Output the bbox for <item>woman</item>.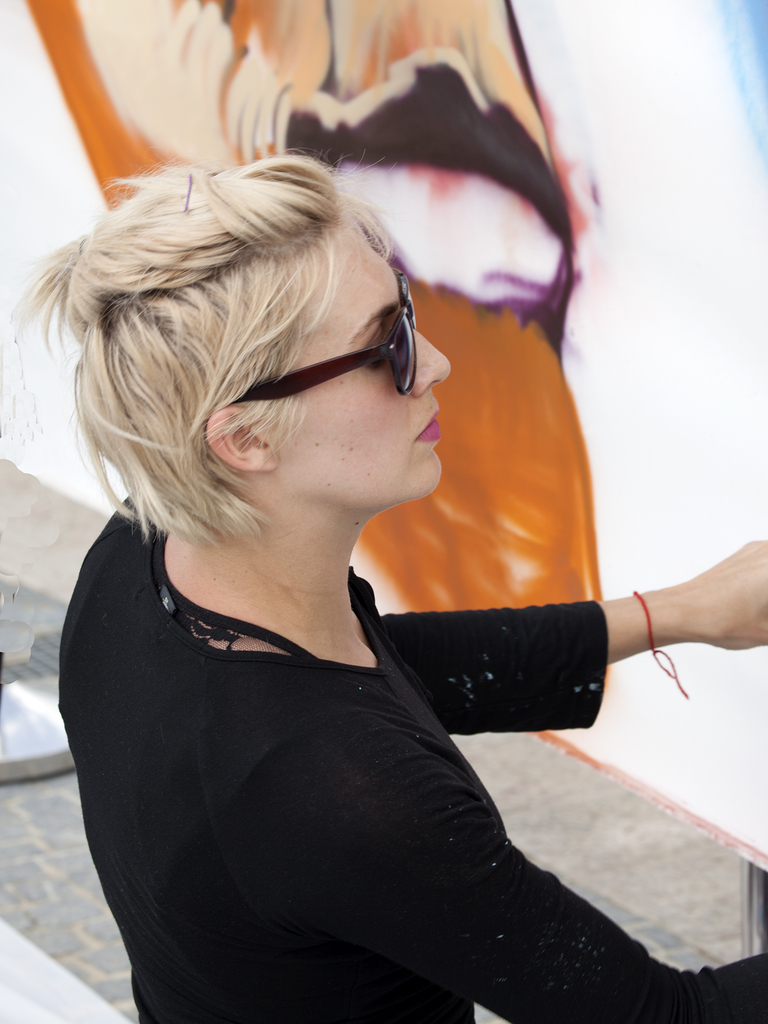
43/64/687/1020.
